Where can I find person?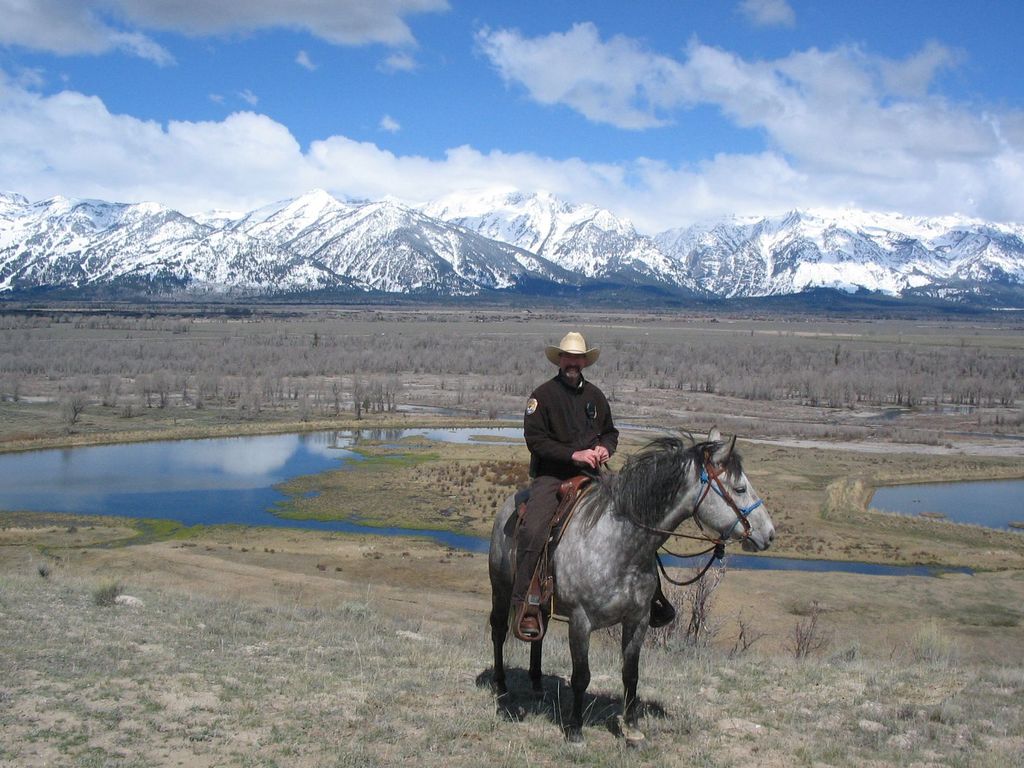
You can find it at [left=525, top=327, right=676, bottom=634].
